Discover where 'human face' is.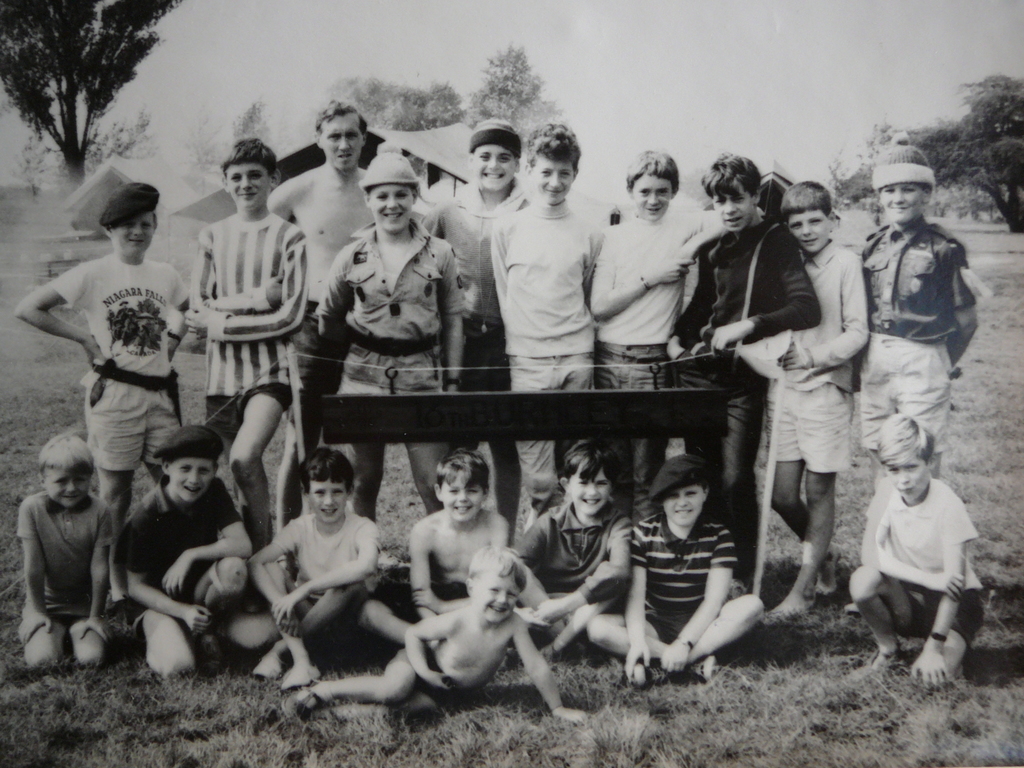
Discovered at [x1=888, y1=455, x2=929, y2=500].
